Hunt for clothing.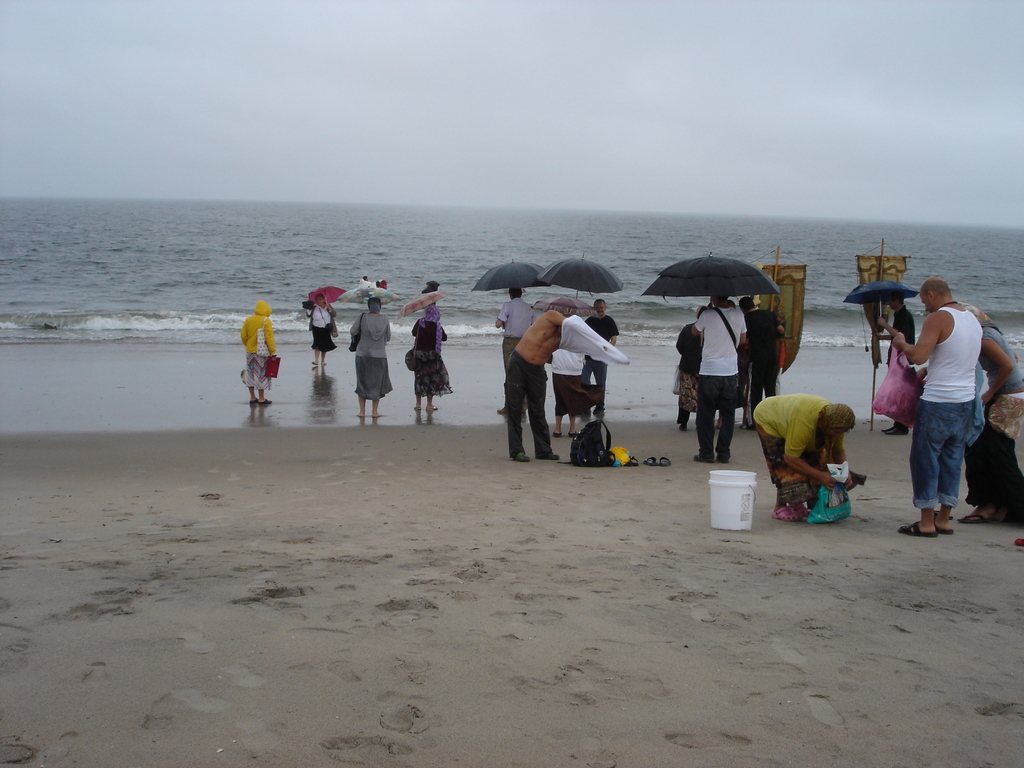
Hunted down at {"x1": 237, "y1": 300, "x2": 276, "y2": 390}.
